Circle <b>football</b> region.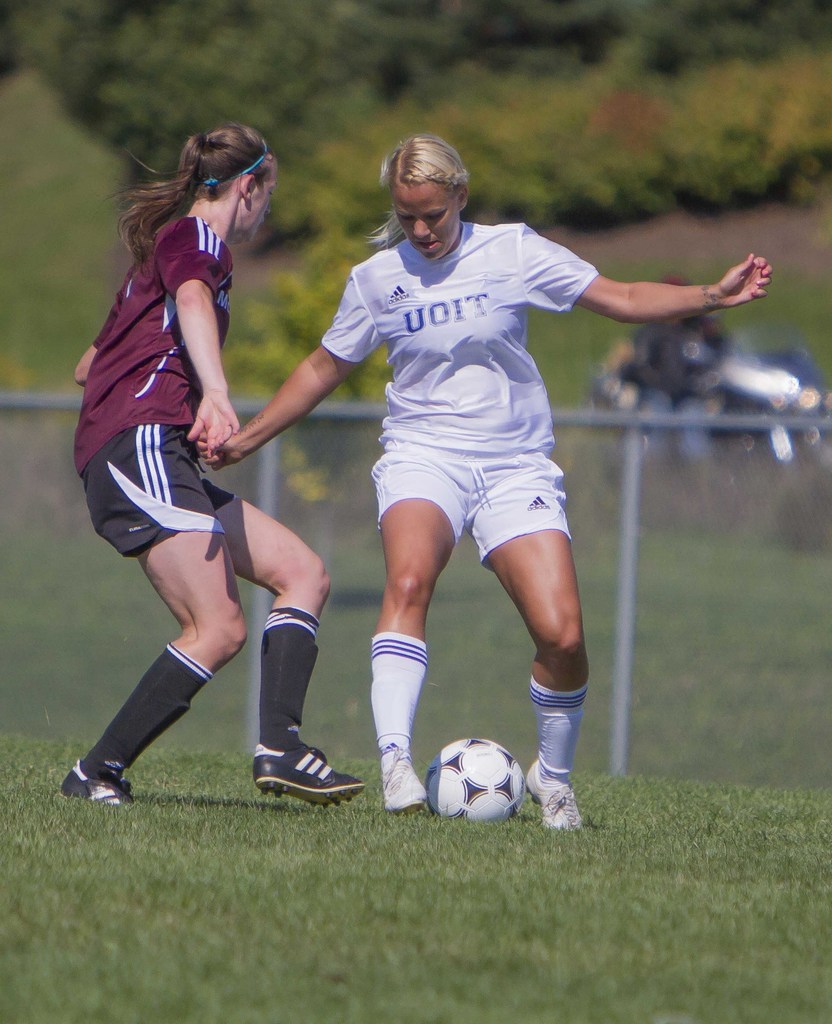
Region: box=[423, 734, 526, 818].
